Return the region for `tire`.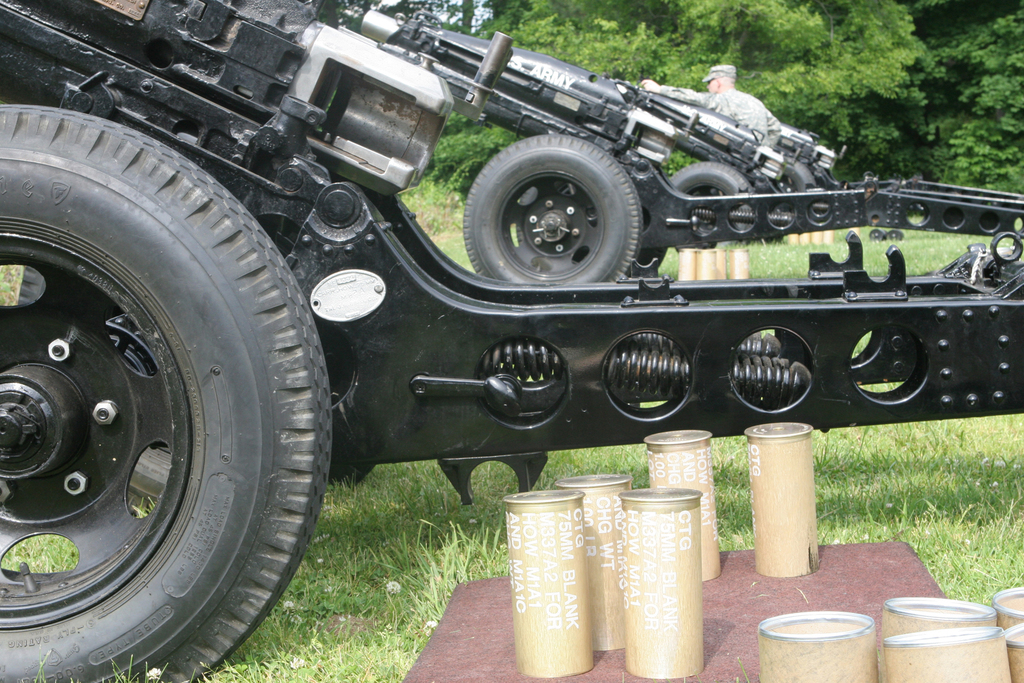
<region>462, 134, 643, 282</region>.
